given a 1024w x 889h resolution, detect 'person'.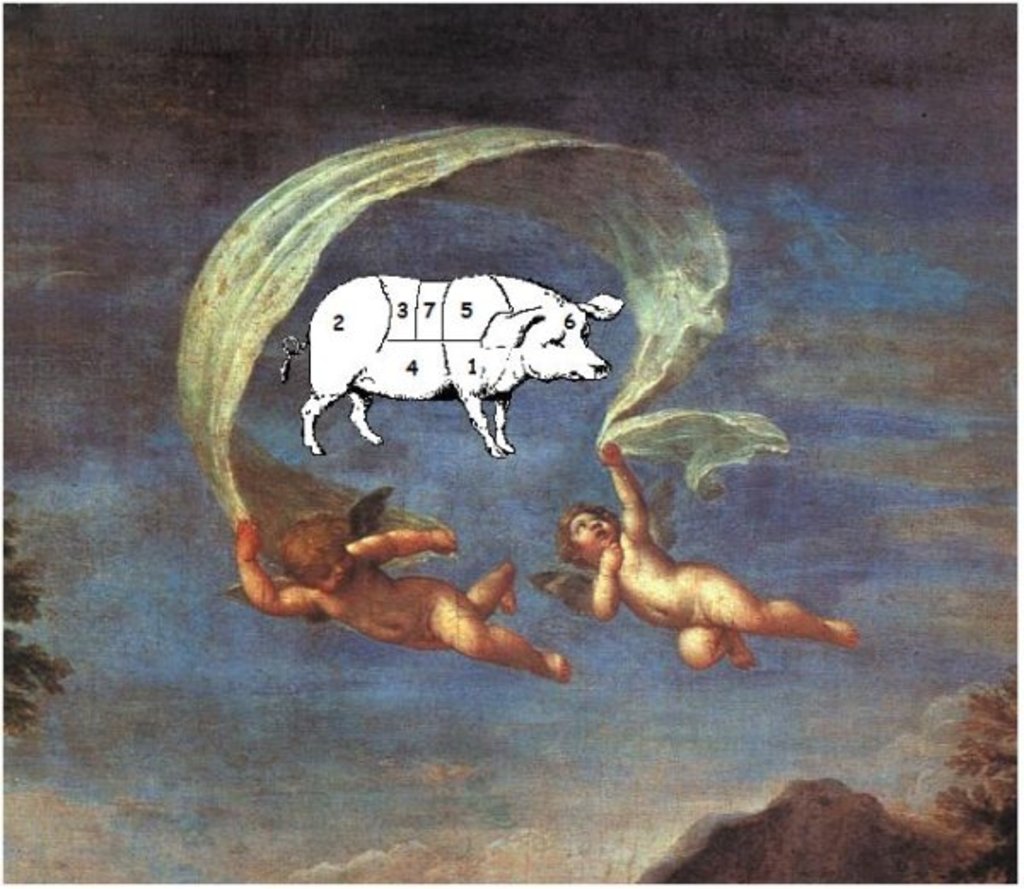
left=232, top=505, right=573, bottom=686.
